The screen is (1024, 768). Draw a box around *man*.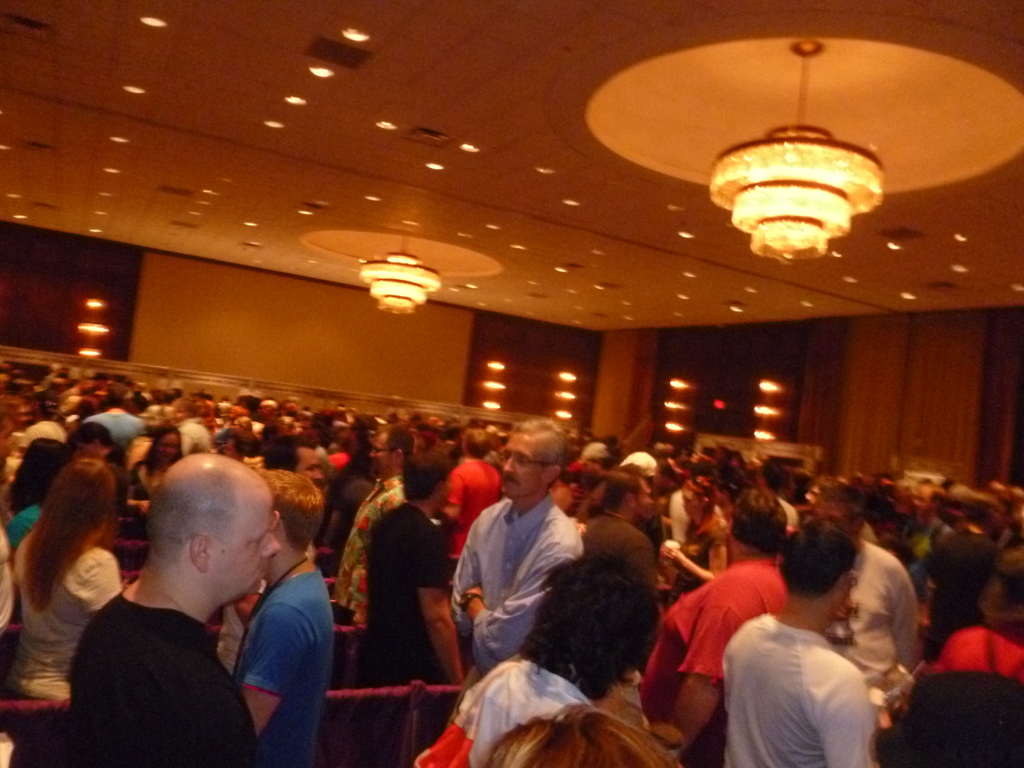
{"left": 584, "top": 468, "right": 662, "bottom": 696}.
